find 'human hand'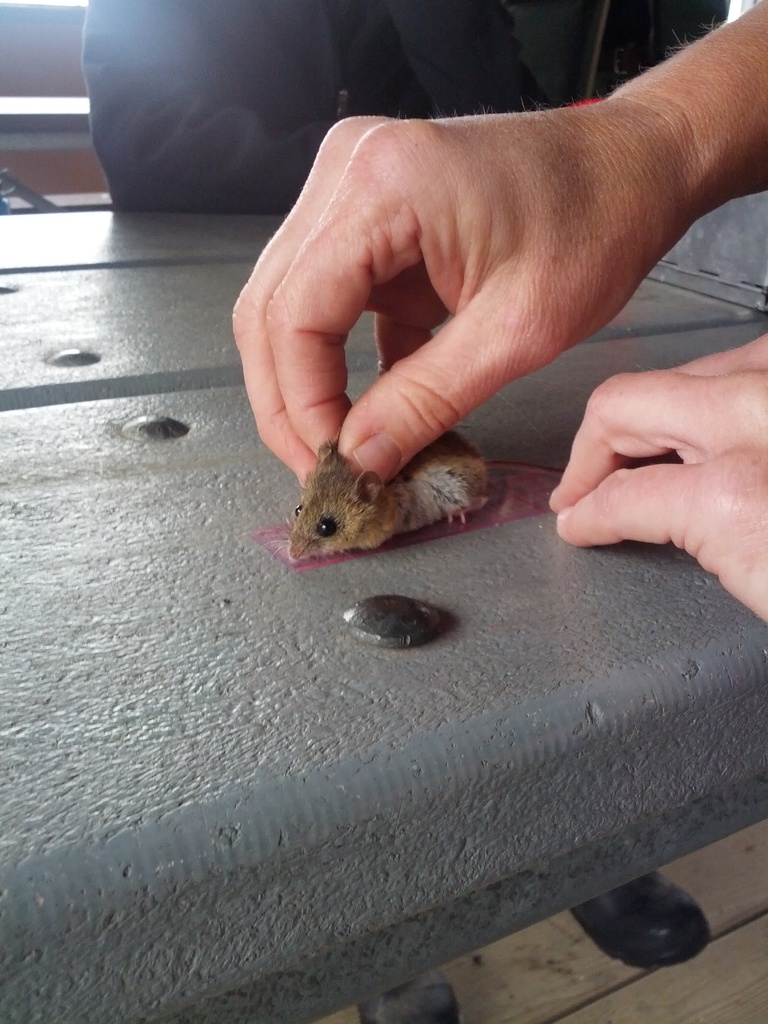
crop(247, 35, 751, 511)
